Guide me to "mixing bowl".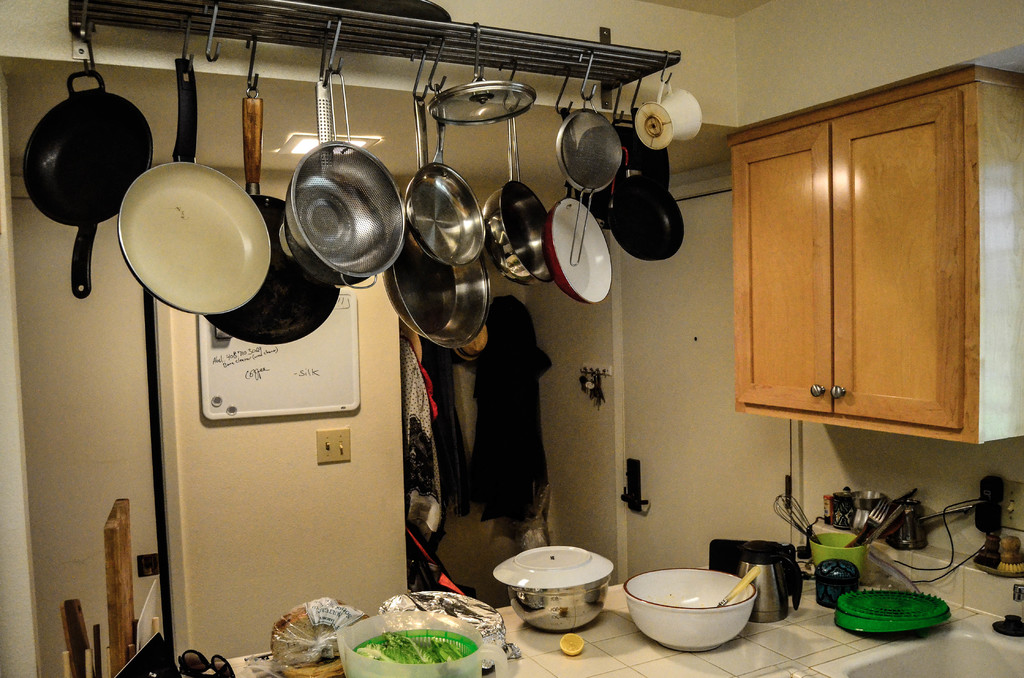
Guidance: pyautogui.locateOnScreen(624, 567, 753, 652).
